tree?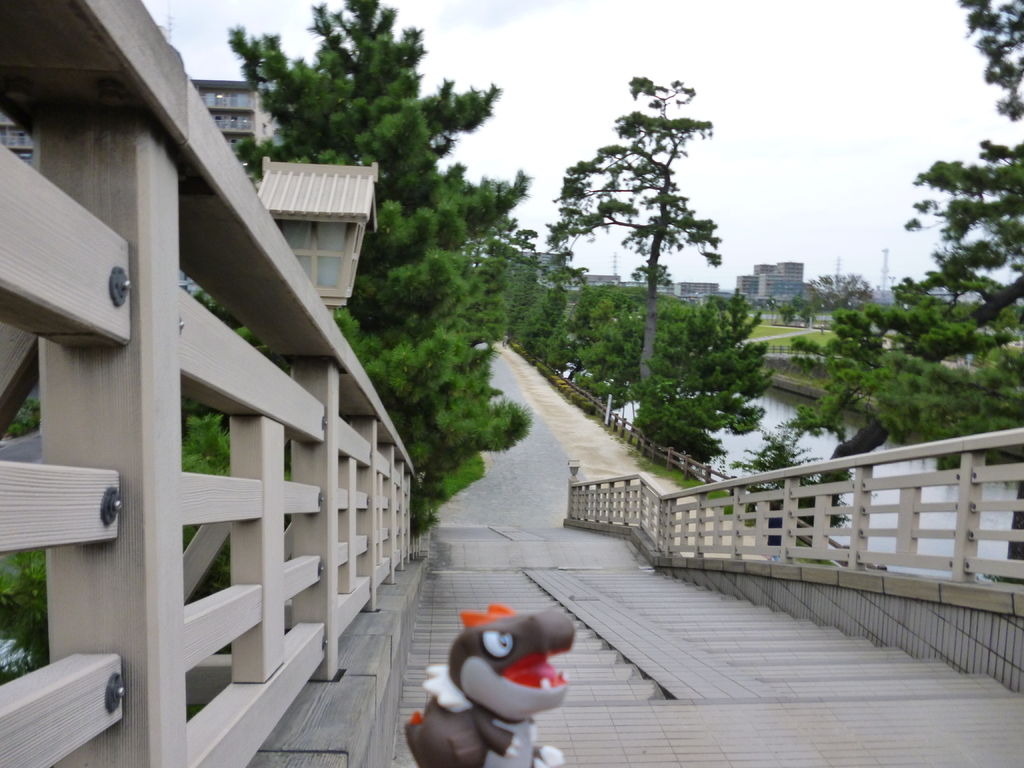
(221, 0, 541, 540)
